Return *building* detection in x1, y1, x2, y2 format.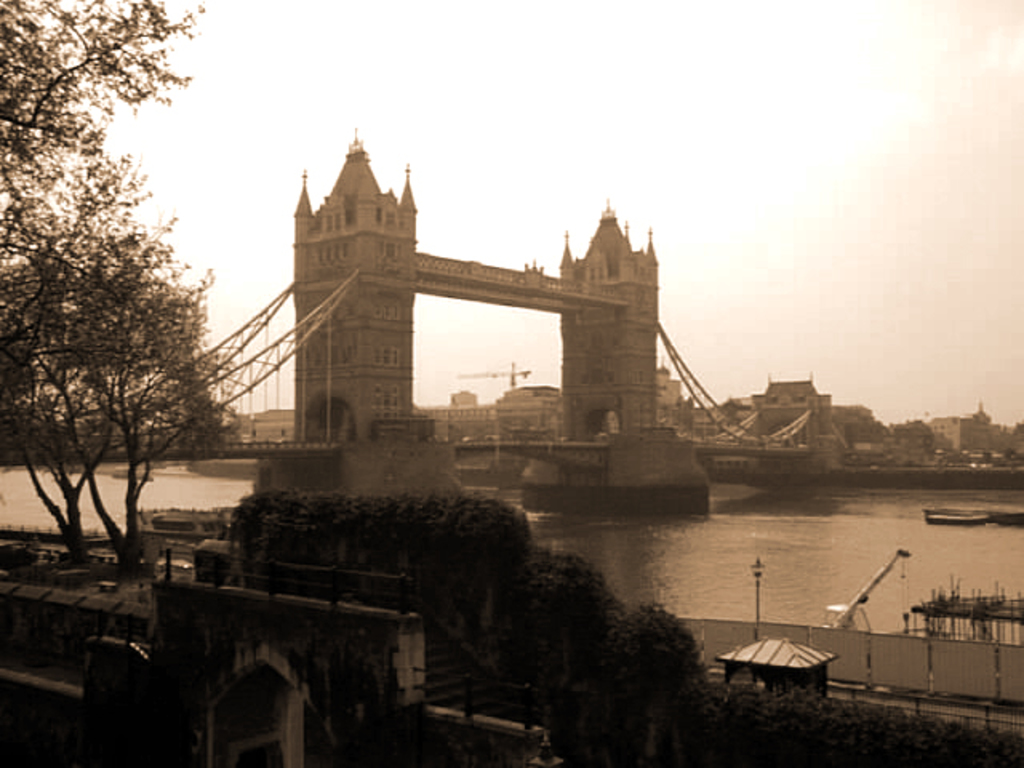
418, 386, 562, 435.
